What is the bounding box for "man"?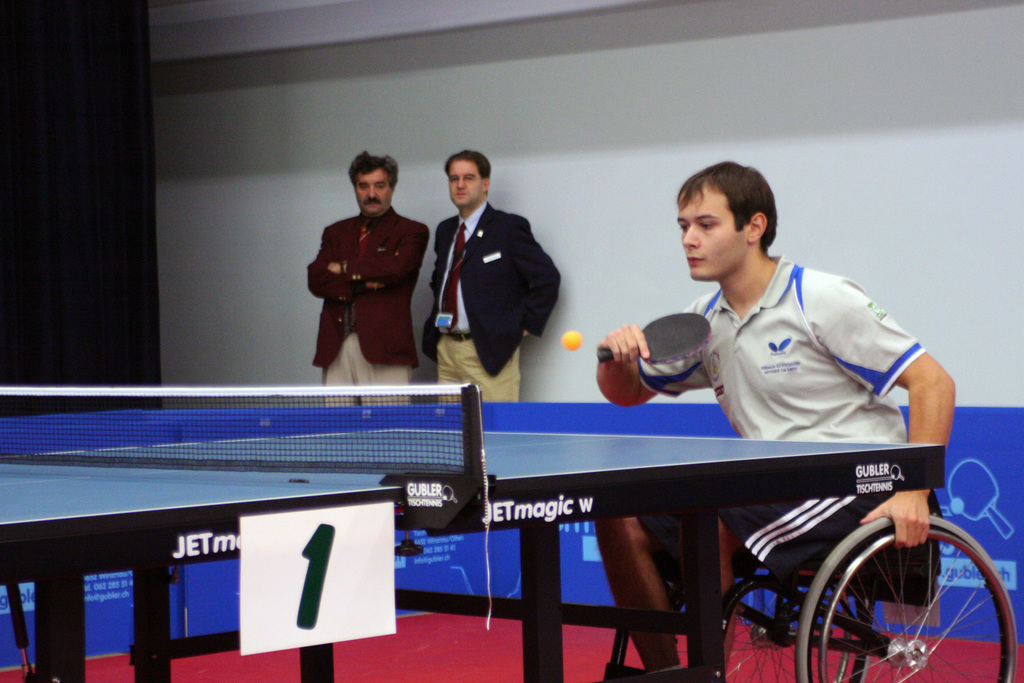
Rect(419, 148, 563, 401).
